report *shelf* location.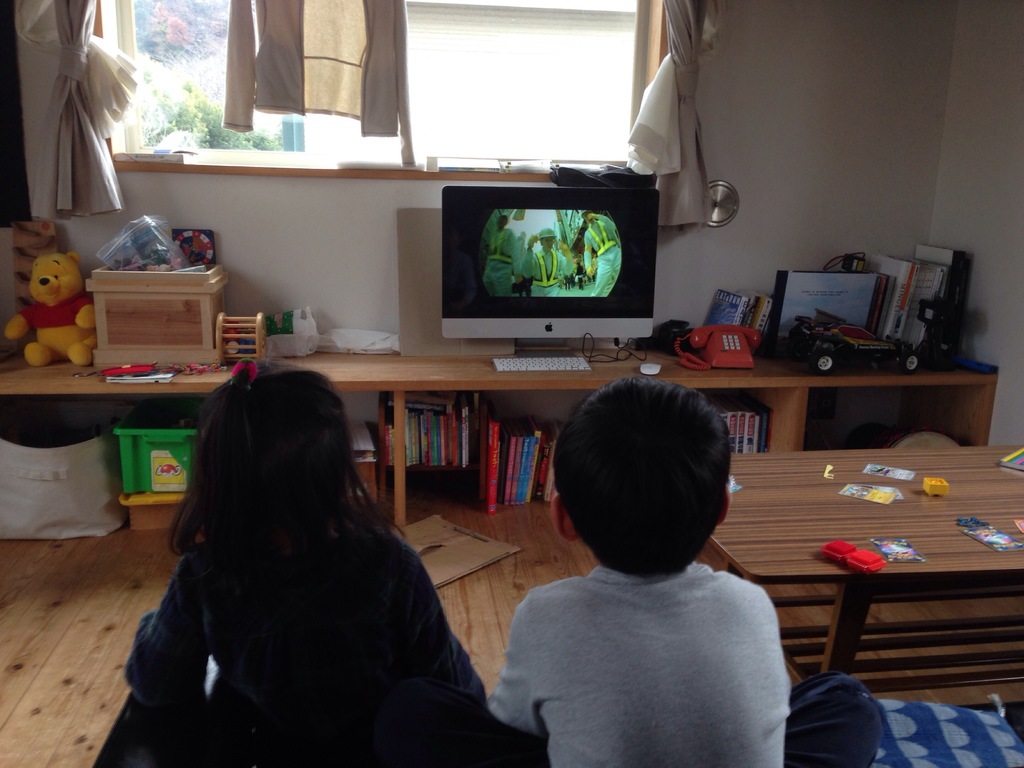
Report: [x1=781, y1=340, x2=995, y2=471].
